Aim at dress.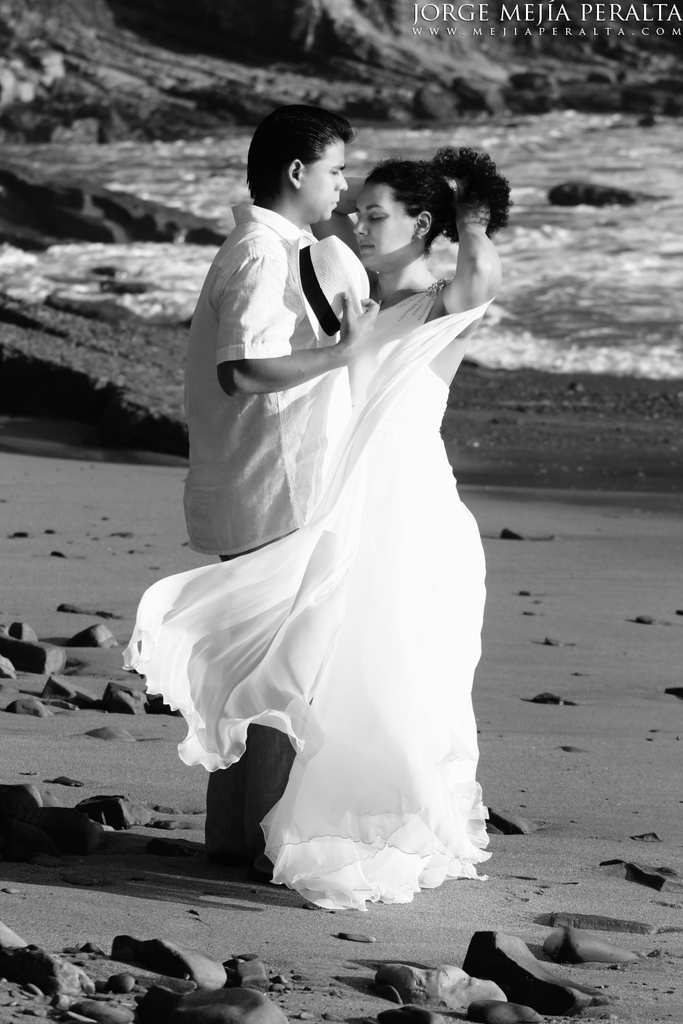
Aimed at [120, 277, 500, 915].
